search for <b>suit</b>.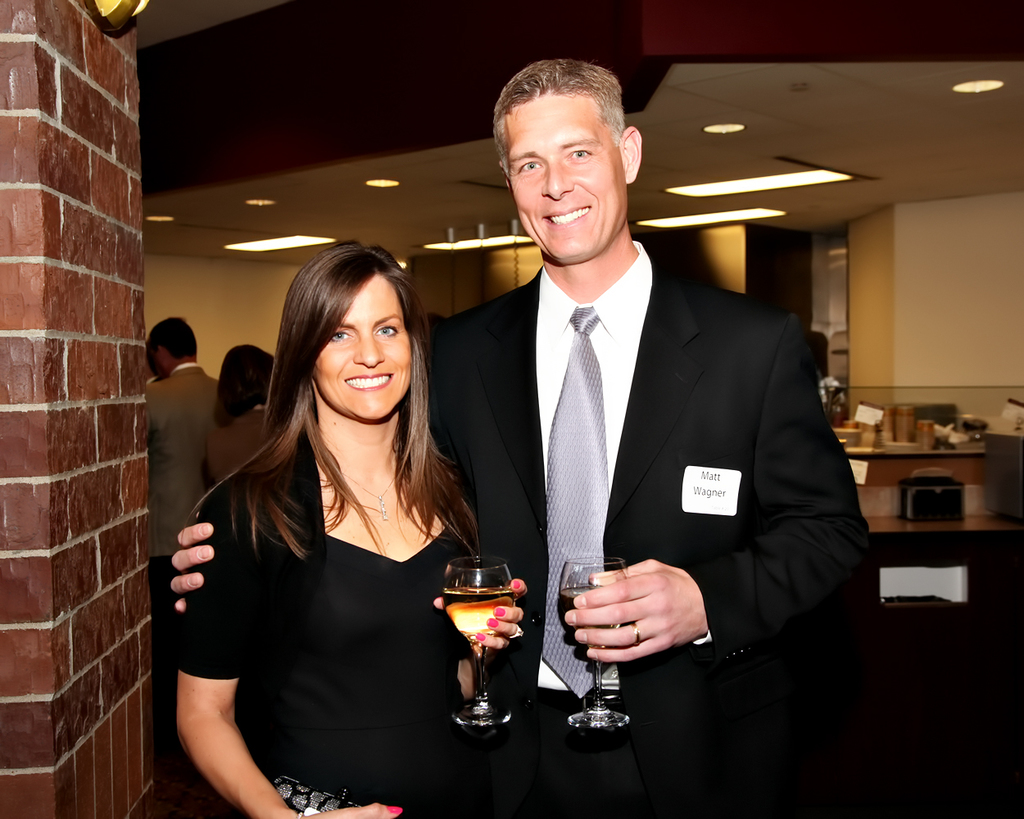
Found at bbox=(458, 297, 831, 716).
